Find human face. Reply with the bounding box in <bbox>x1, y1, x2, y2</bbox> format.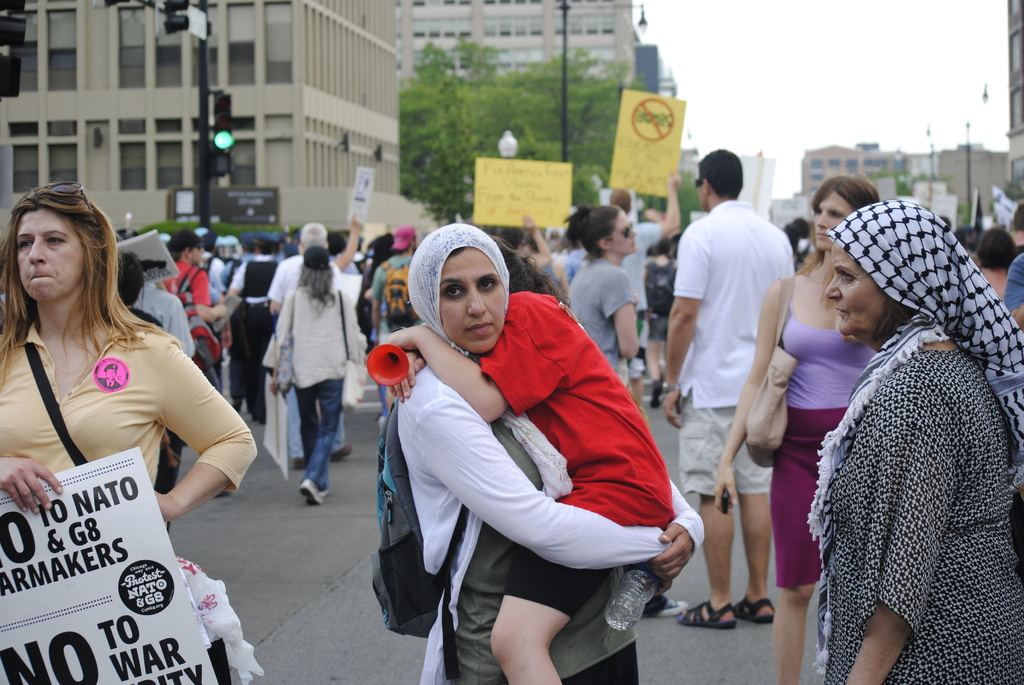
<bbox>827, 237, 884, 336</bbox>.
